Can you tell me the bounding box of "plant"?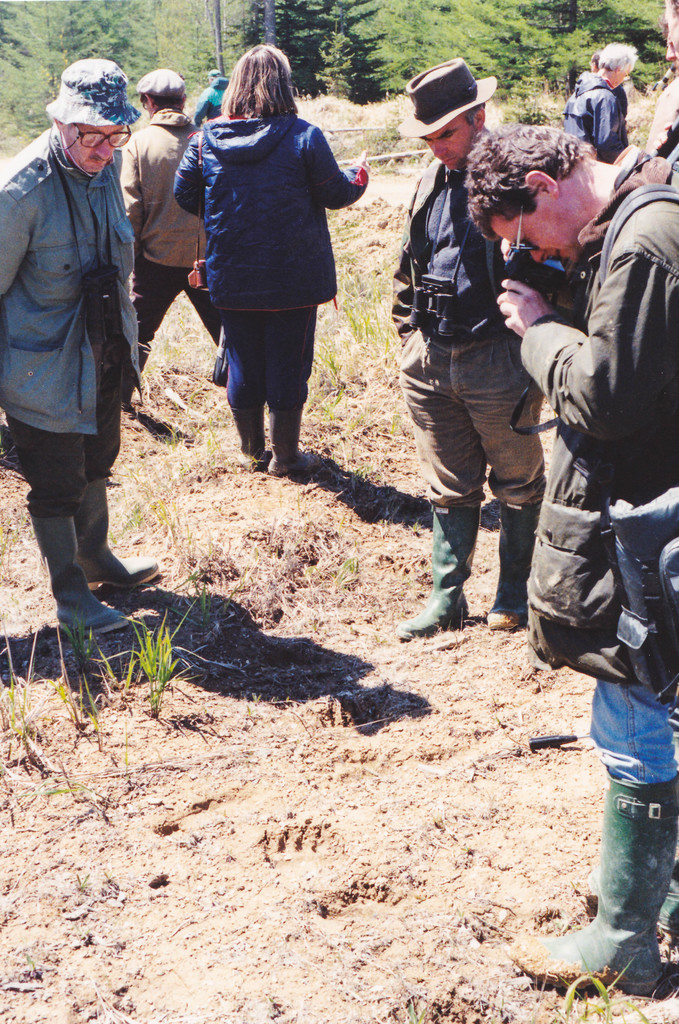
631 123 650 151.
